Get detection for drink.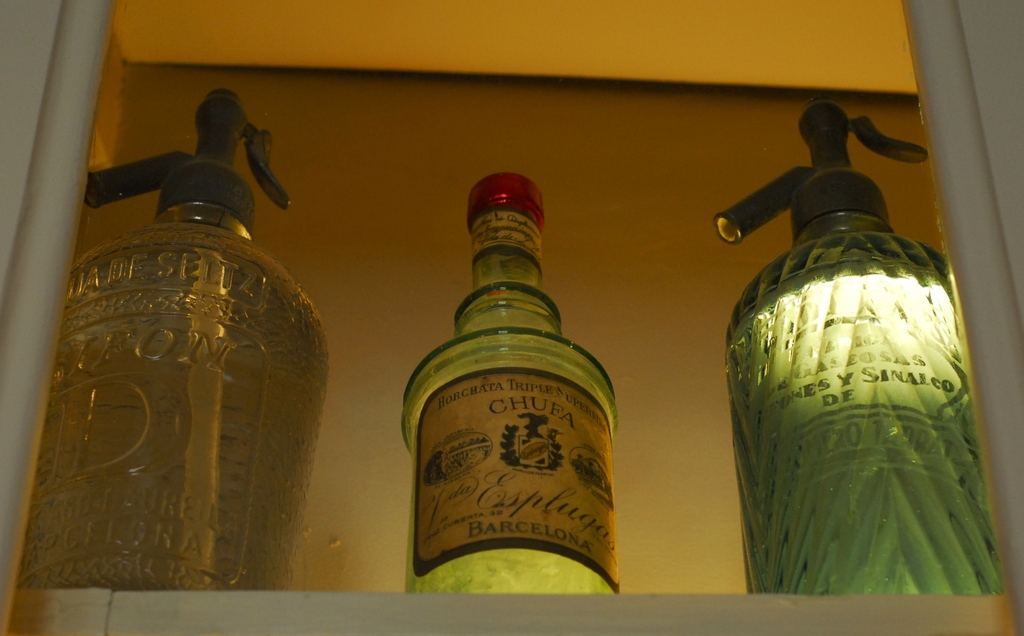
Detection: bbox(418, 212, 641, 614).
